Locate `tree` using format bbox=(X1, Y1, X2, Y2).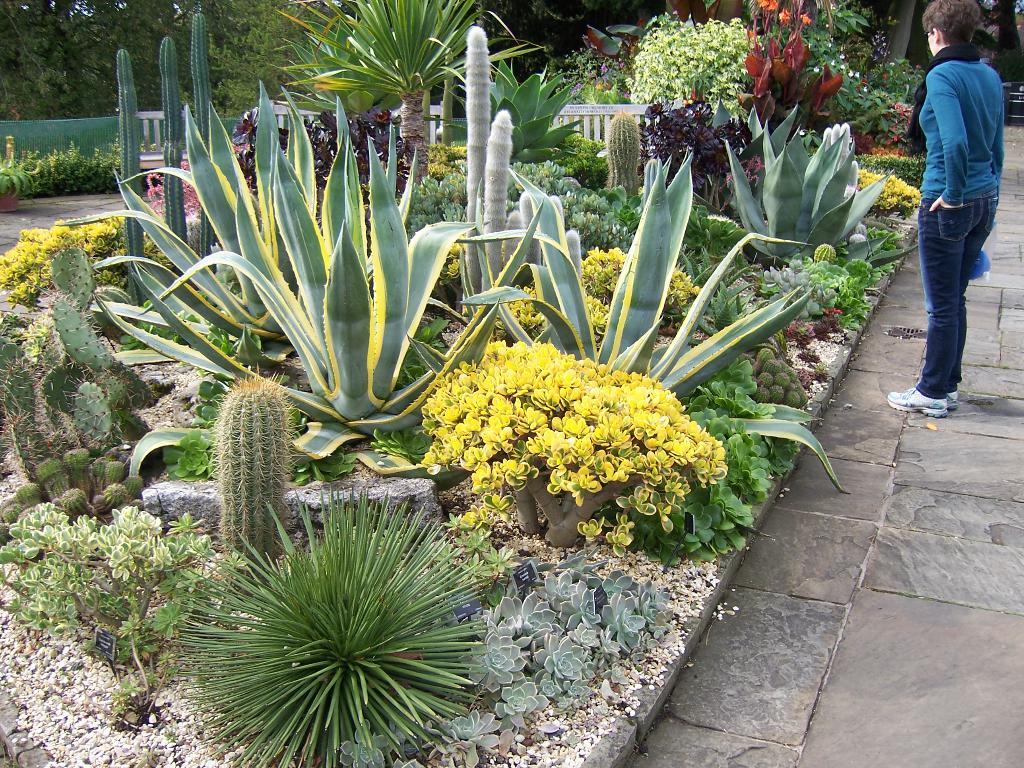
bbox=(0, 0, 230, 115).
